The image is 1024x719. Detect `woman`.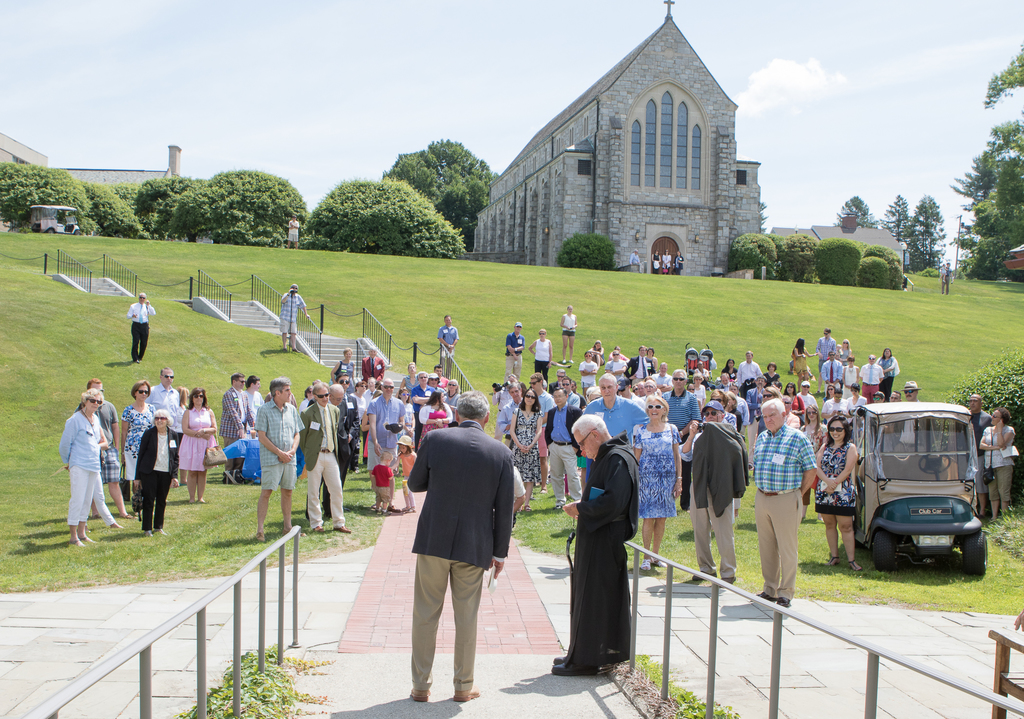
Detection: (left=844, top=353, right=857, bottom=395).
